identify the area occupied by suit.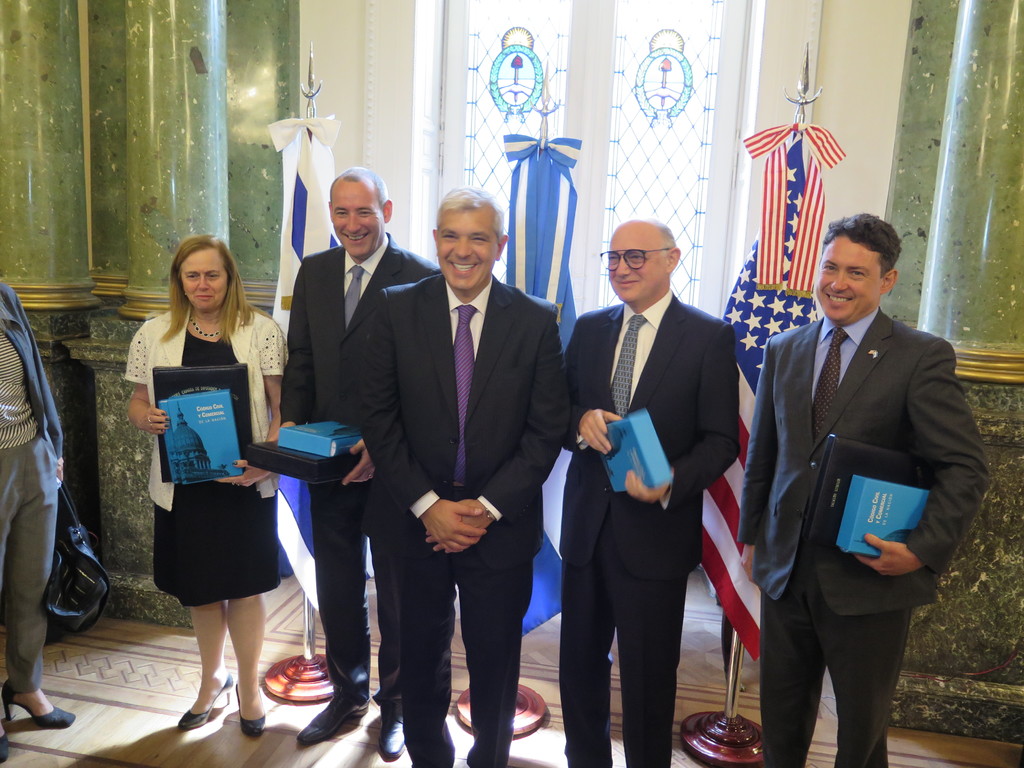
Area: x1=342, y1=275, x2=568, y2=767.
